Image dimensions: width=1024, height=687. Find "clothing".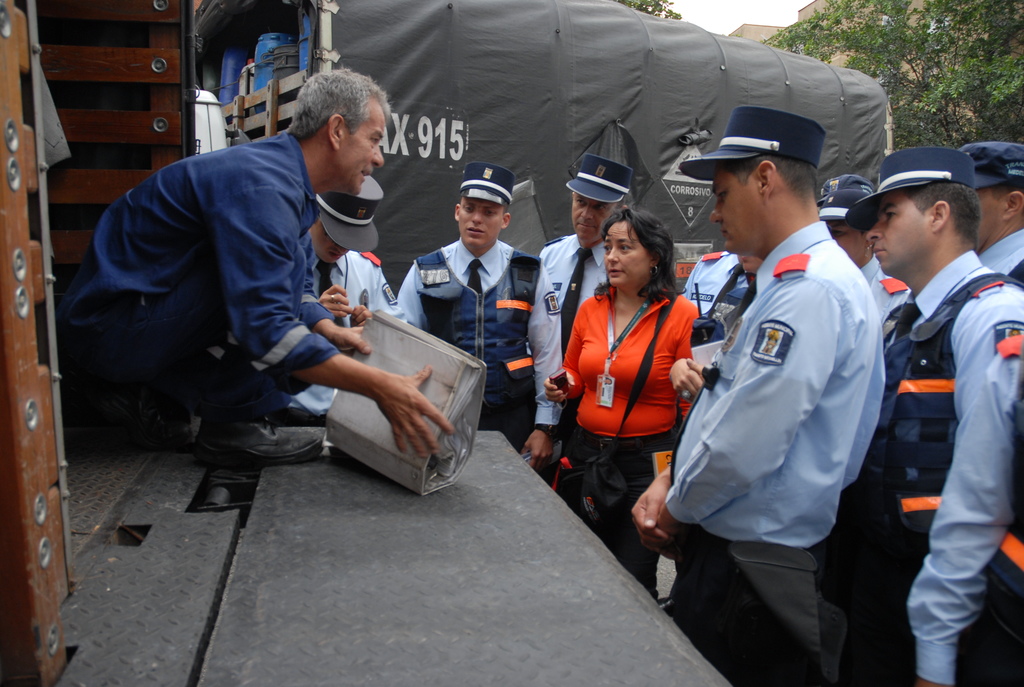
detection(521, 236, 618, 417).
